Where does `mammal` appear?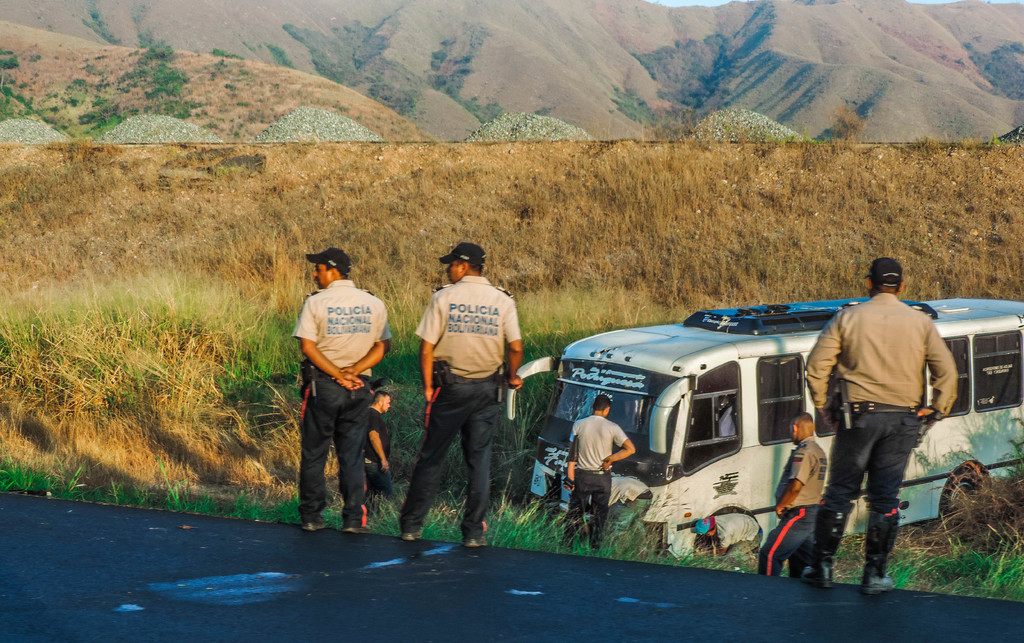
Appears at region(755, 413, 827, 575).
